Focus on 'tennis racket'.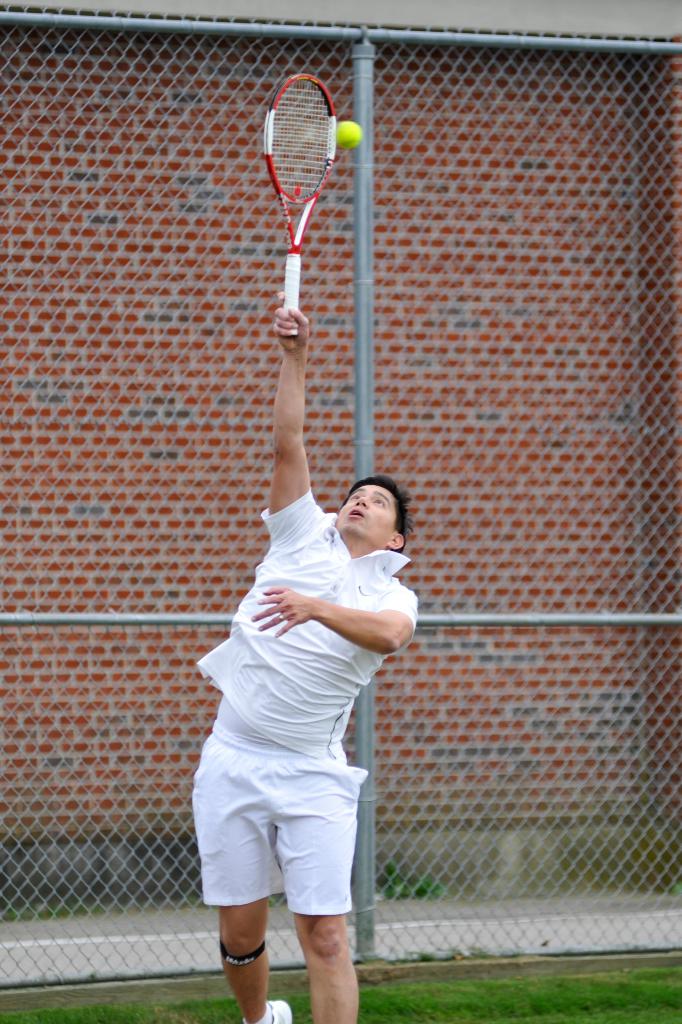
Focused at bbox=[261, 63, 337, 339].
